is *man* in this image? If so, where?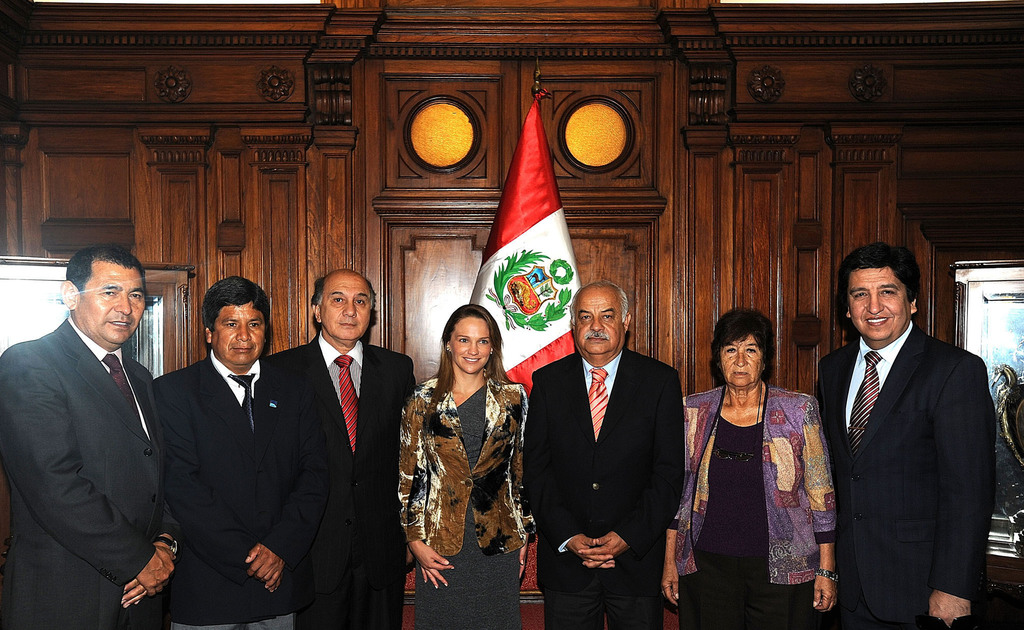
Yes, at BBox(13, 220, 186, 627).
